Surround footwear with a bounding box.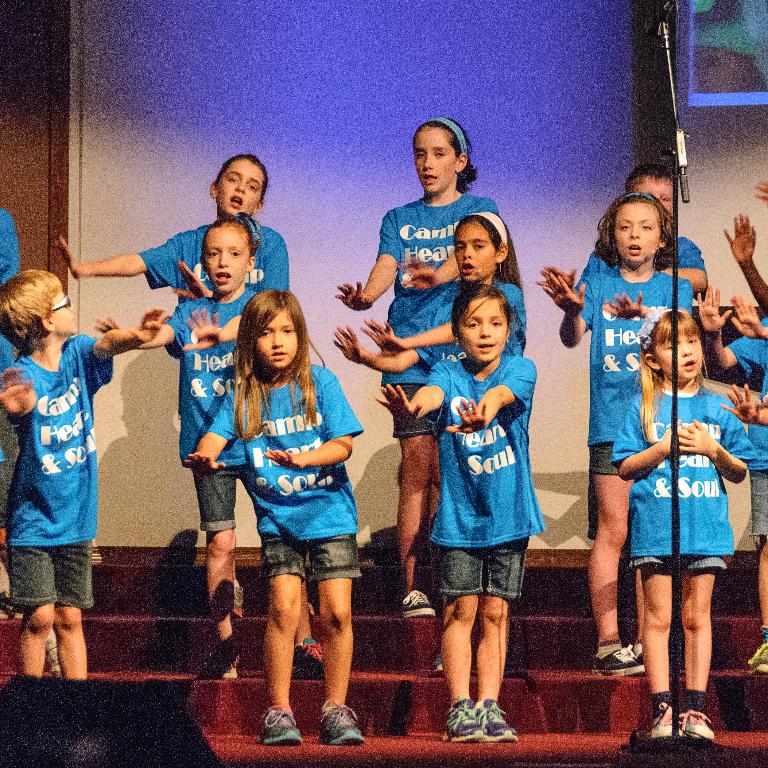
select_region(746, 645, 767, 670).
